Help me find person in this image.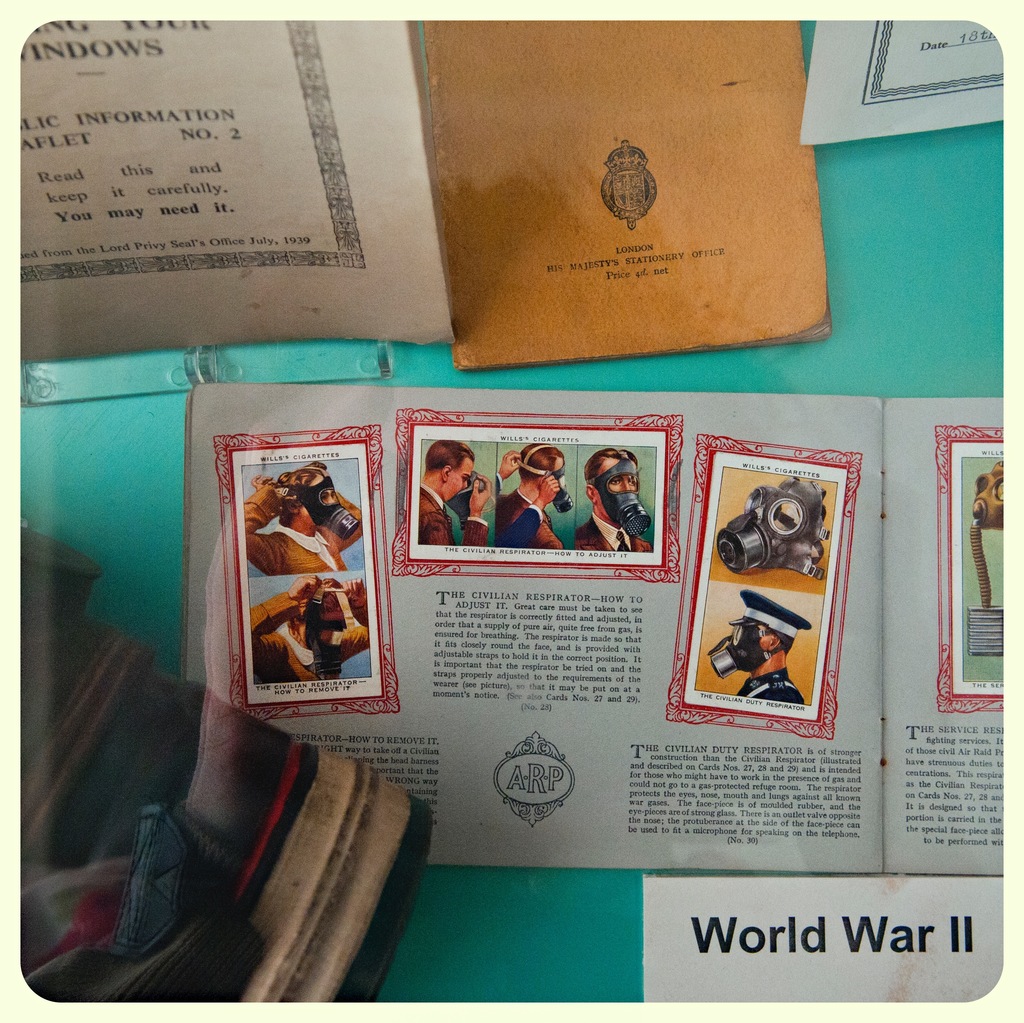
Found it: [x1=579, y1=447, x2=649, y2=546].
